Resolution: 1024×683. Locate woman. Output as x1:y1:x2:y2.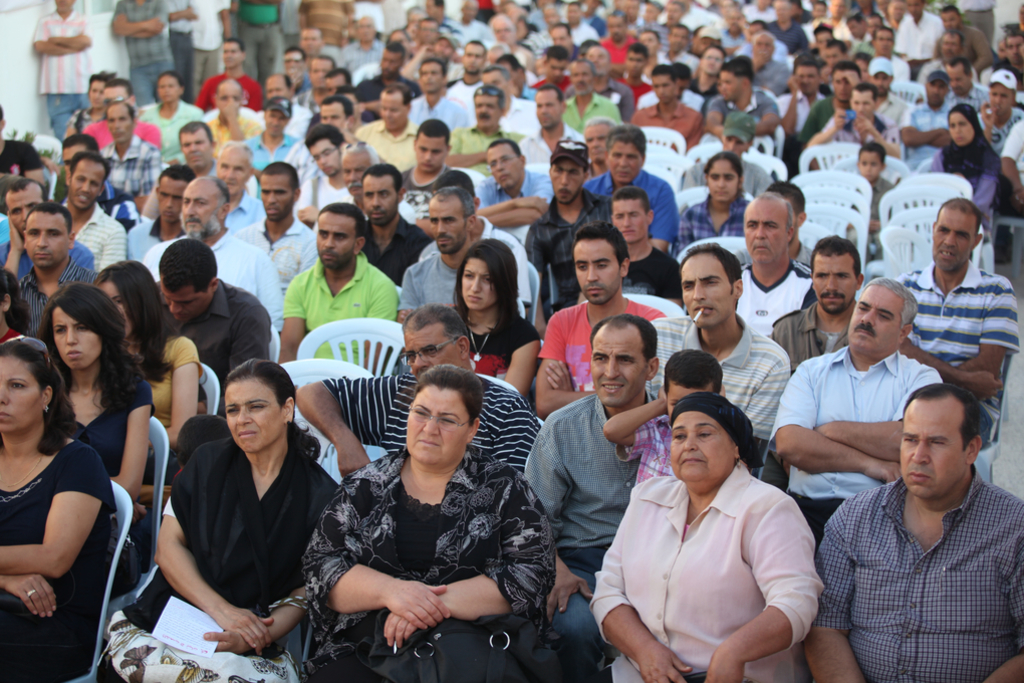
441:240:542:394.
